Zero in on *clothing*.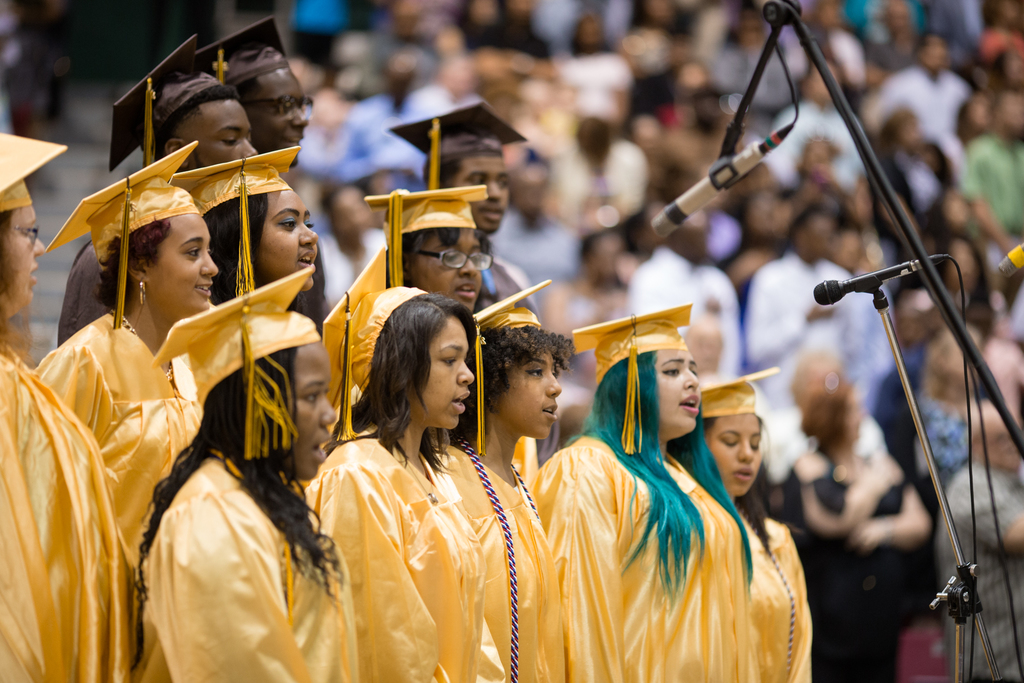
Zeroed in: 470:260:547:338.
